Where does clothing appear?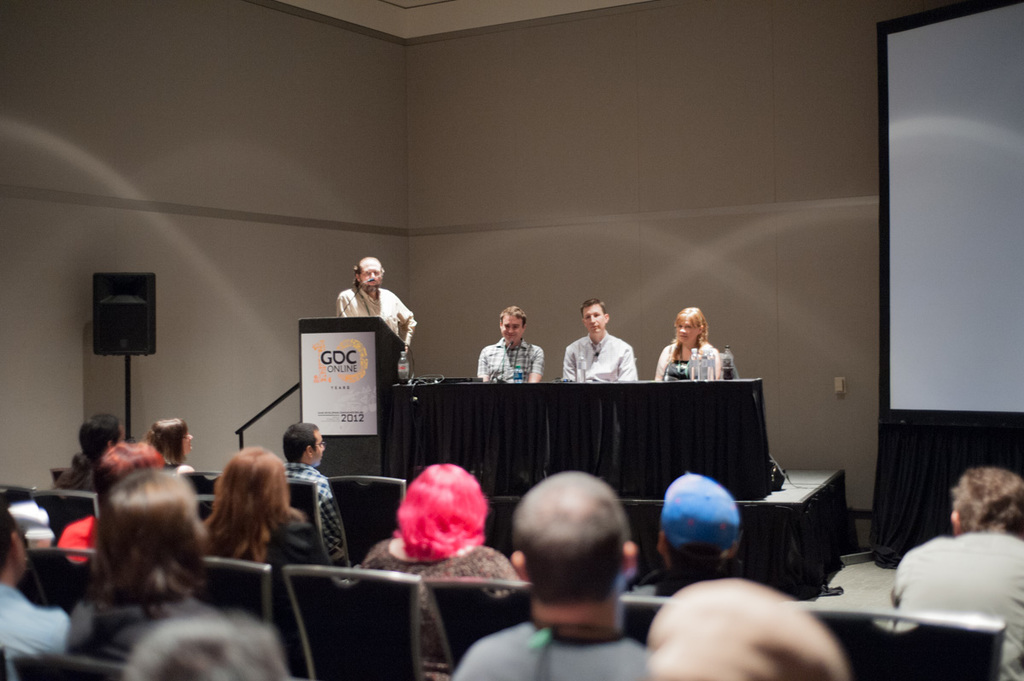
Appears at bbox(356, 533, 524, 680).
